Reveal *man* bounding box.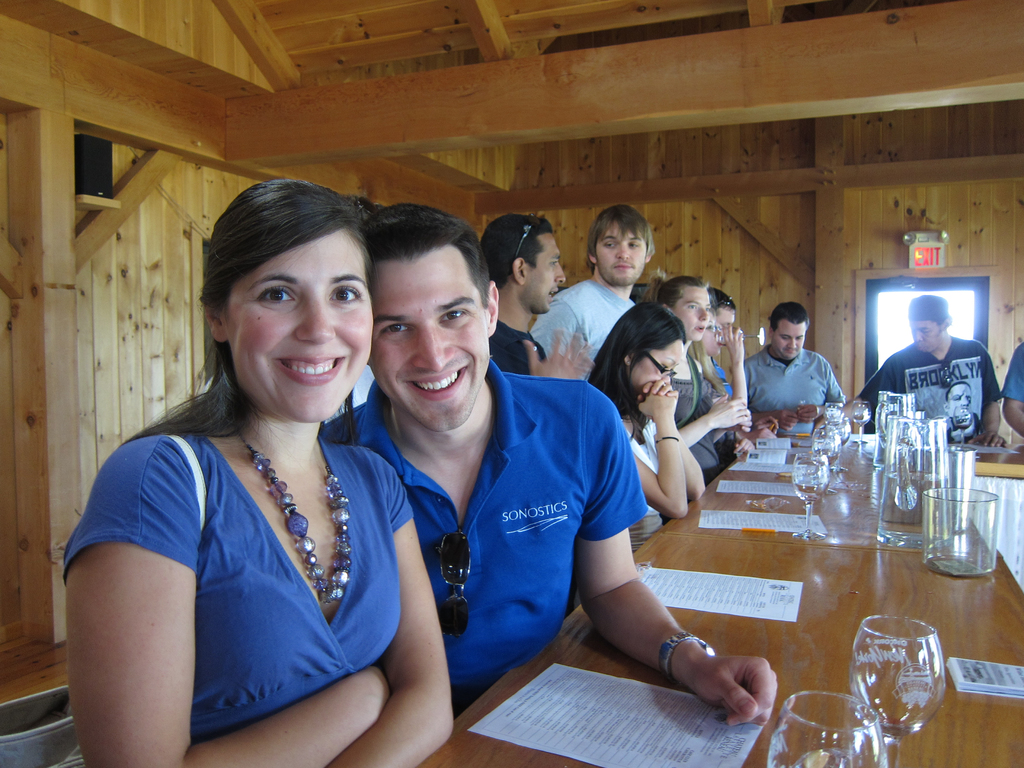
Revealed: <box>733,303,861,446</box>.
